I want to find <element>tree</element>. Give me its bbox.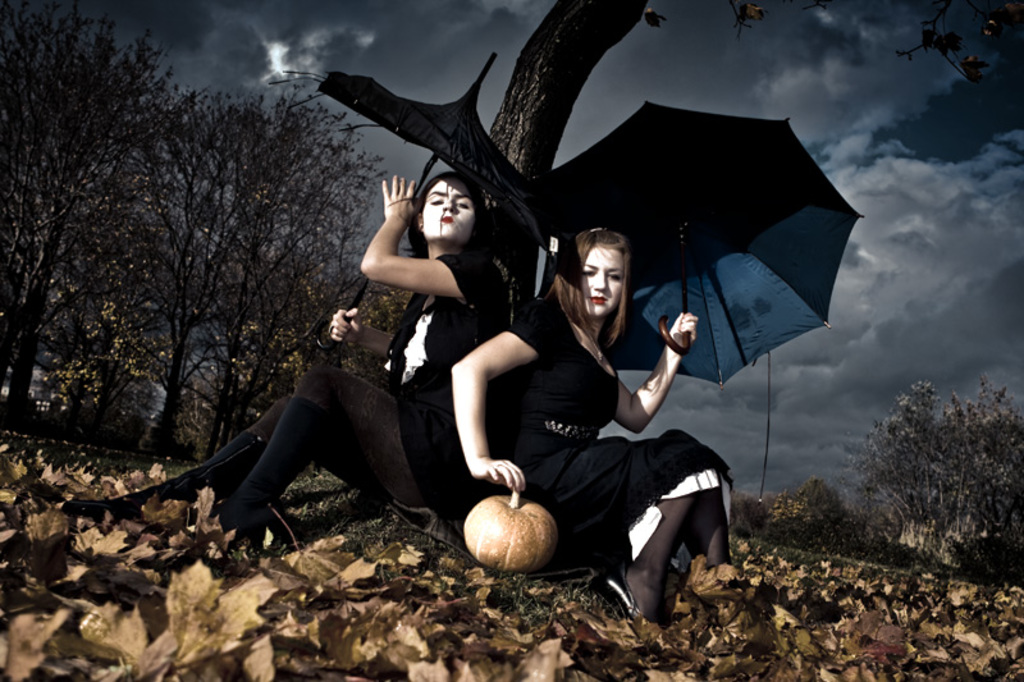
<bbox>0, 0, 411, 462</bbox>.
